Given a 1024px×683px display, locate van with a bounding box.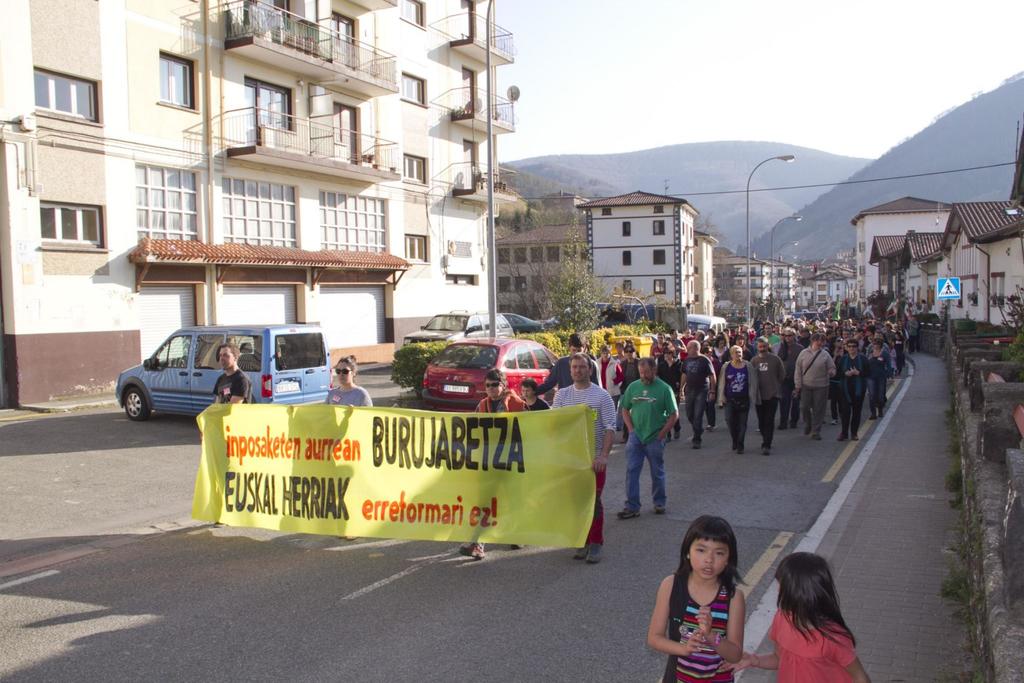
Located: locate(688, 313, 726, 338).
